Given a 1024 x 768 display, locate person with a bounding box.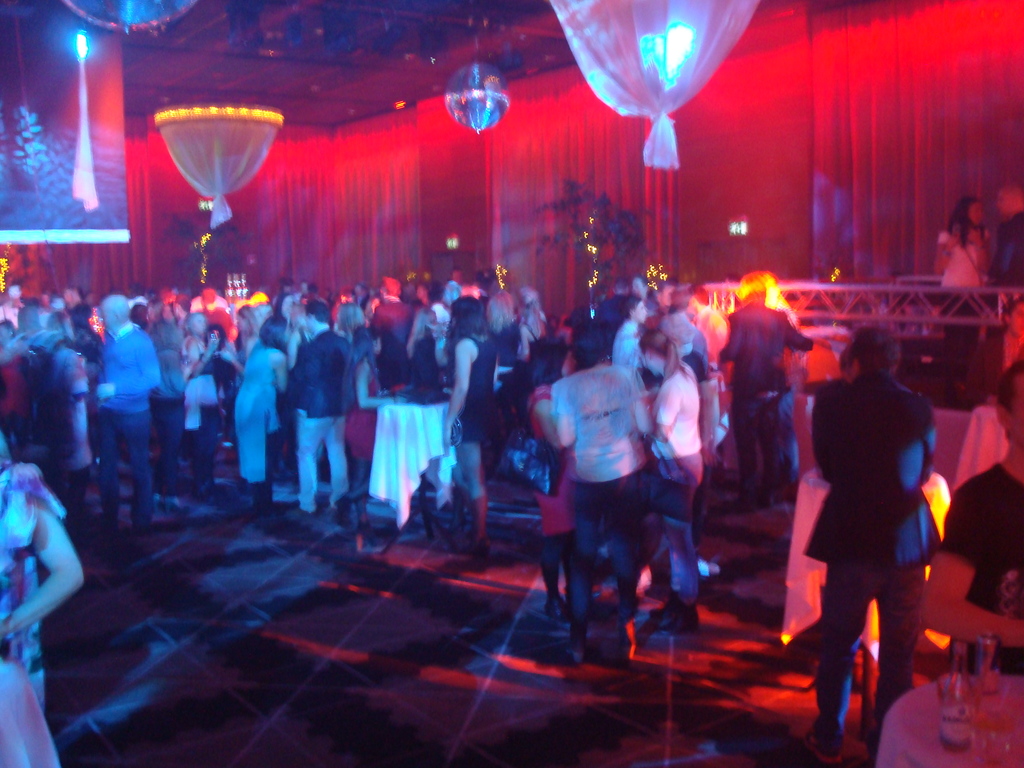
Located: <box>797,323,941,759</box>.
